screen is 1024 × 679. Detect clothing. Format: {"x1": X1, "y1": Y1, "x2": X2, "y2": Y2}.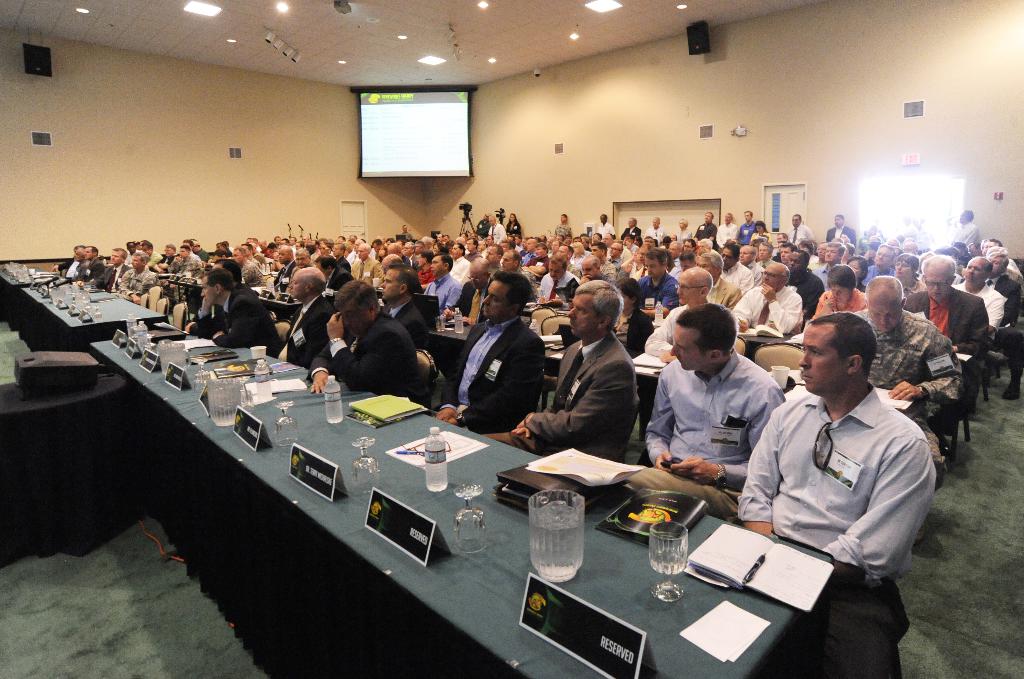
{"x1": 957, "y1": 224, "x2": 977, "y2": 248}.
